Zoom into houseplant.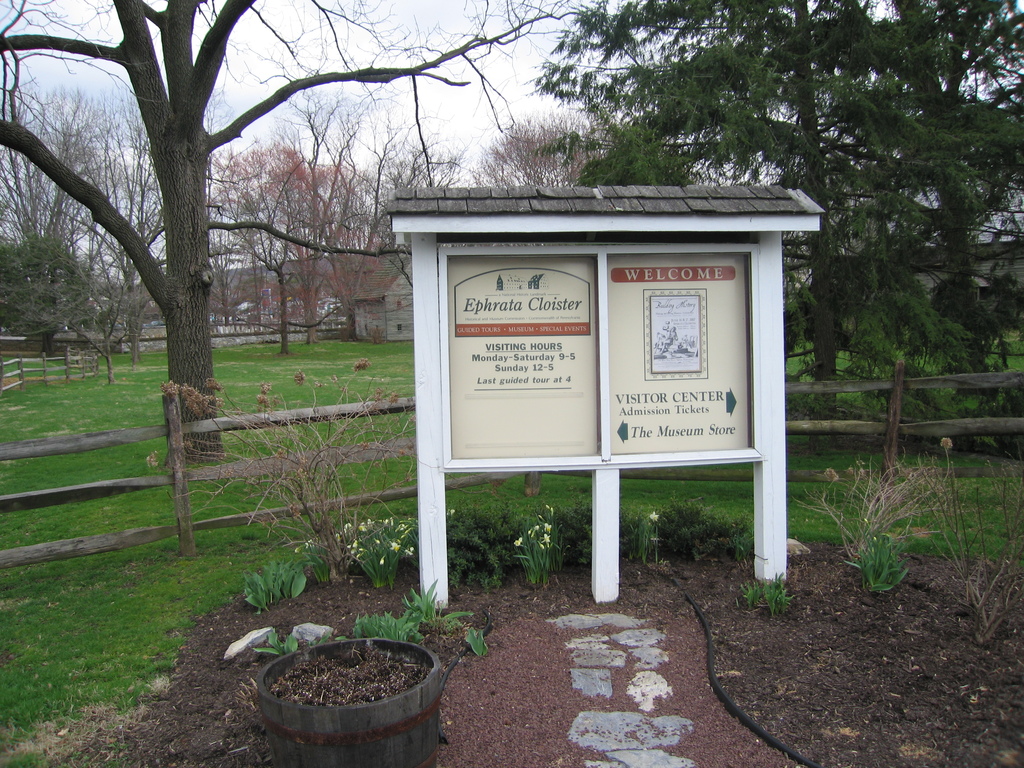
Zoom target: [250,635,451,767].
